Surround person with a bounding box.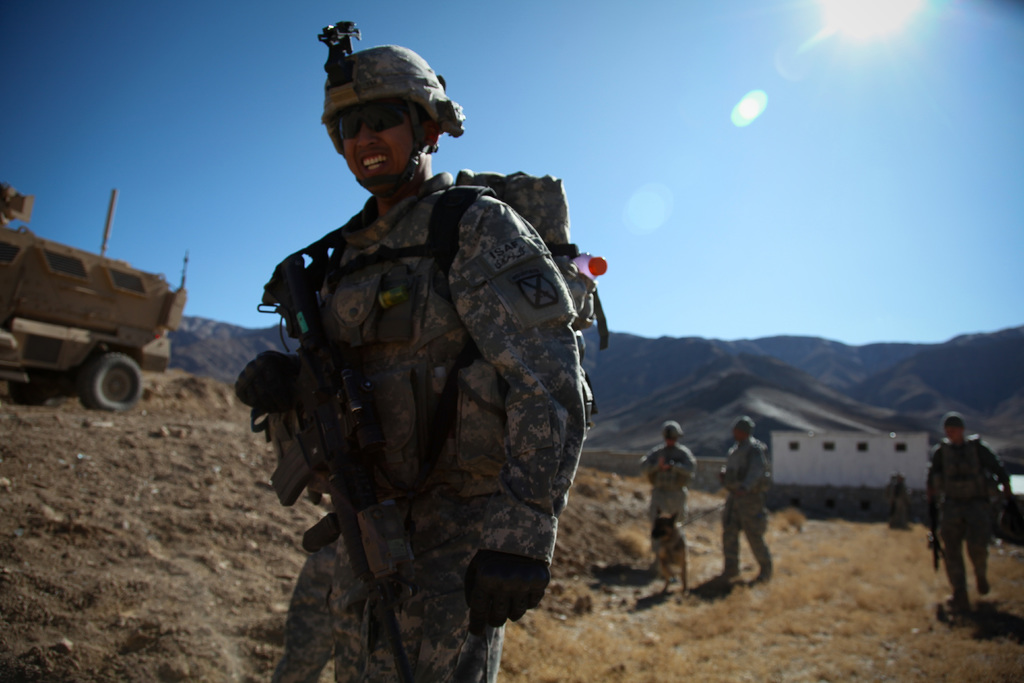
{"x1": 925, "y1": 408, "x2": 1014, "y2": 614}.
